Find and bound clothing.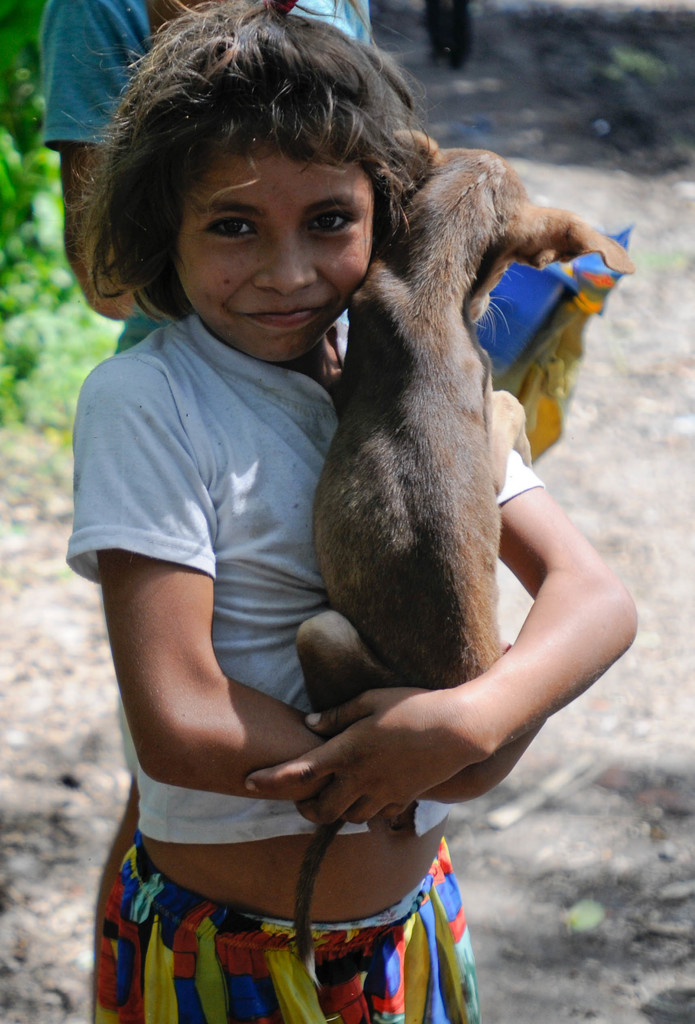
Bound: Rect(36, 0, 385, 154).
